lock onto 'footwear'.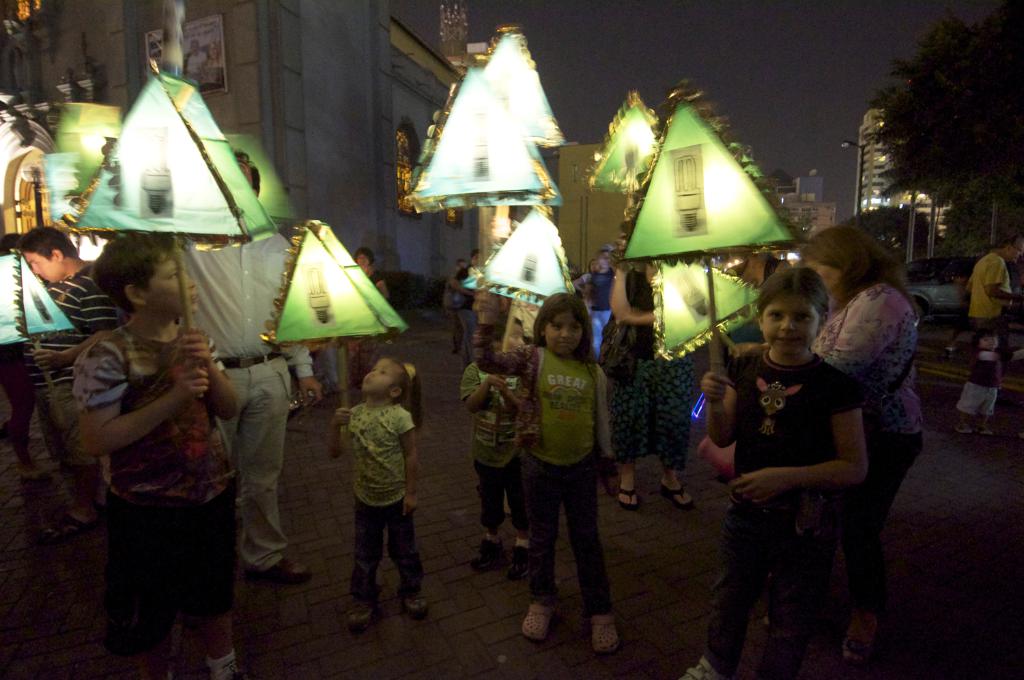
Locked: {"x1": 255, "y1": 556, "x2": 309, "y2": 581}.
